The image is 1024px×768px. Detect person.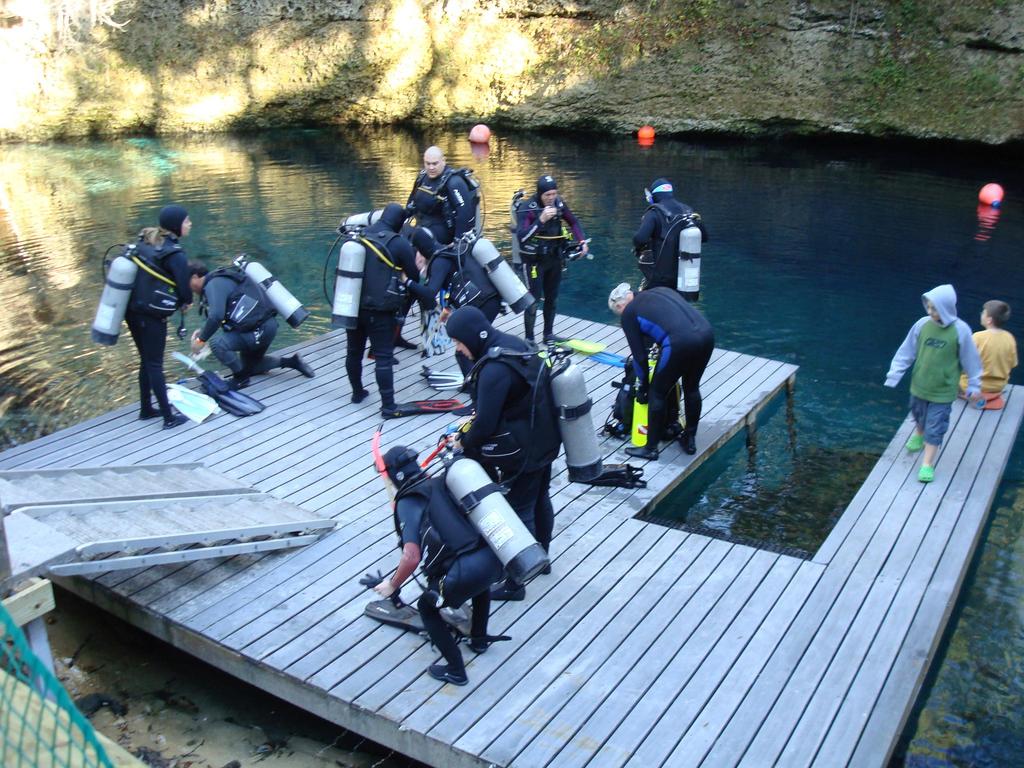
Detection: bbox(631, 177, 710, 298).
